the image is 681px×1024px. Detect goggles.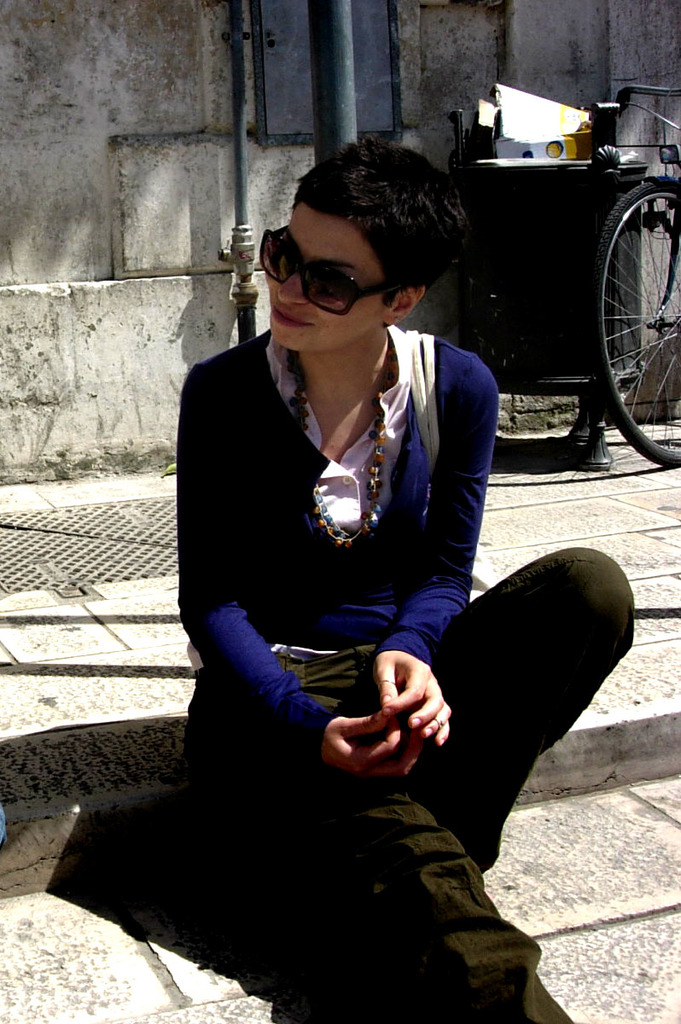
Detection: 270 241 409 302.
